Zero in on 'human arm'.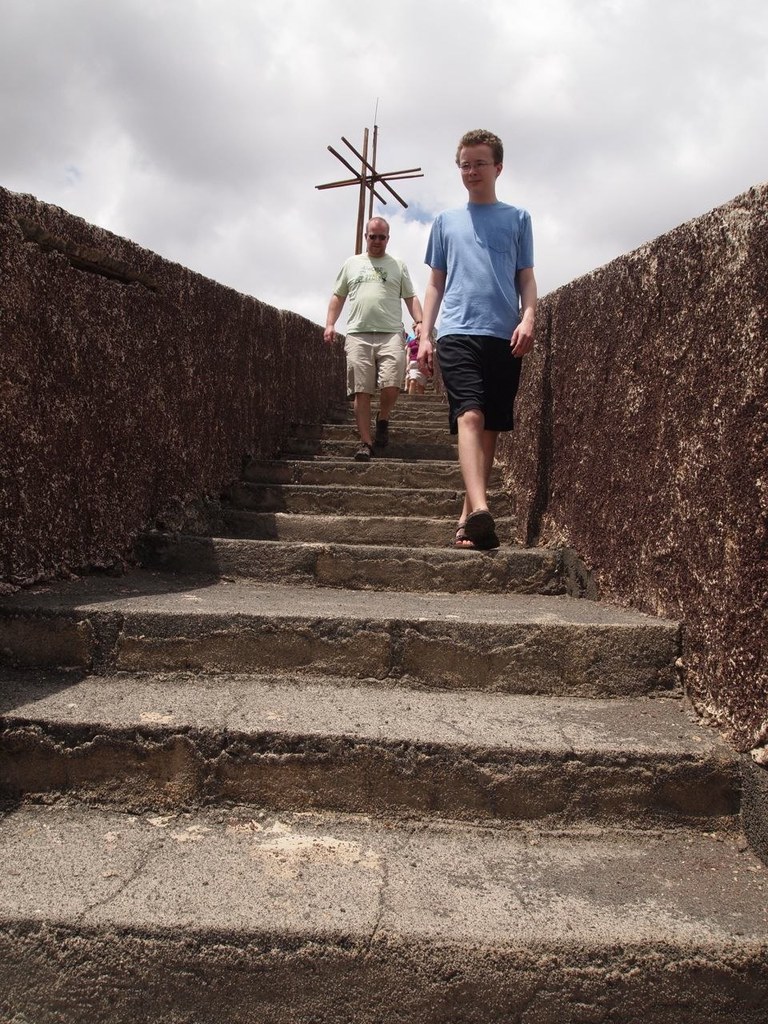
Zeroed in: 399/265/424/339.
